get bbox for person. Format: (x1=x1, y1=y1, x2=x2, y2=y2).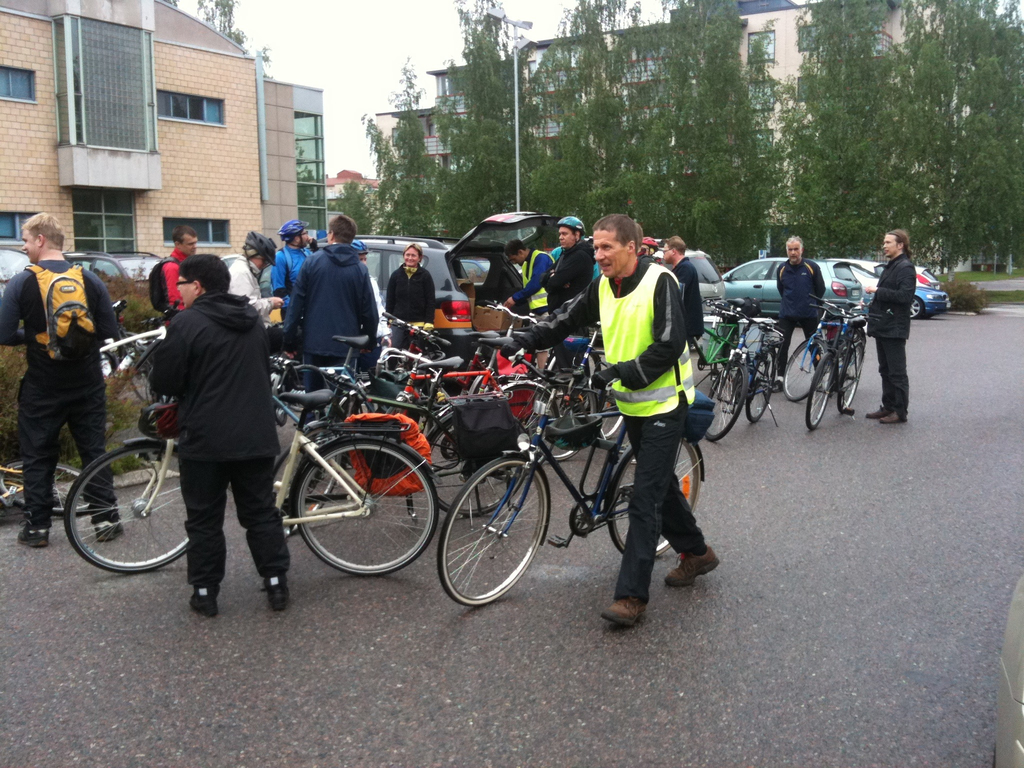
(x1=637, y1=237, x2=655, y2=257).
